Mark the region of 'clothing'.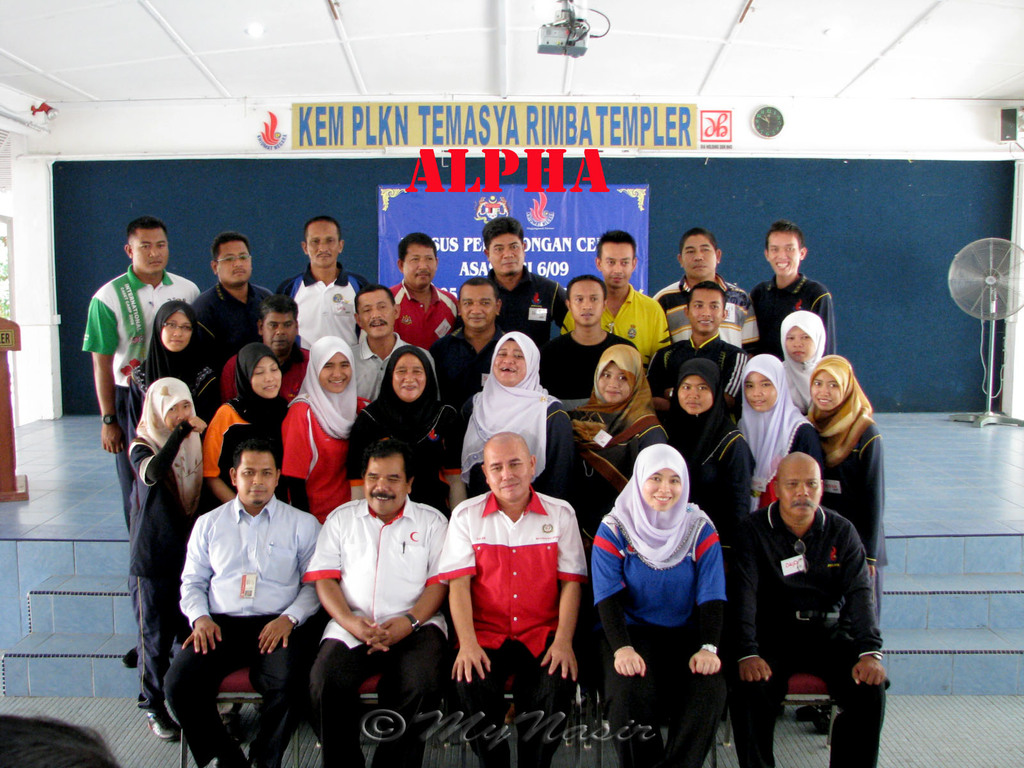
Region: {"x1": 749, "y1": 394, "x2": 834, "y2": 478}.
